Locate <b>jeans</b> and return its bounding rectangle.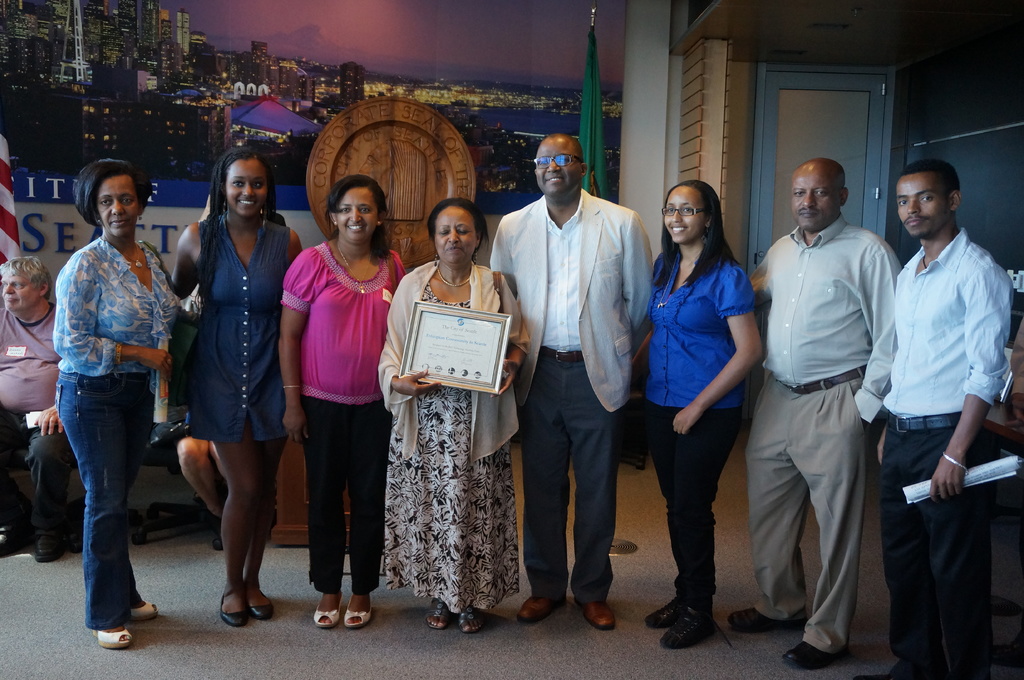
region(52, 376, 152, 631).
